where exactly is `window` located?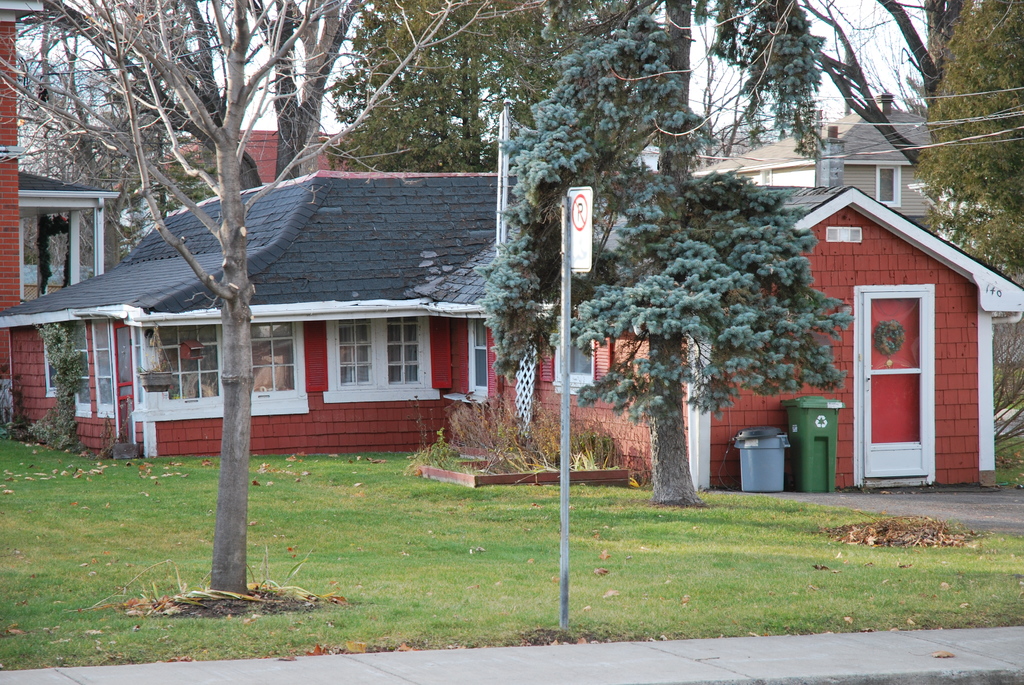
Its bounding box is [92,320,115,405].
